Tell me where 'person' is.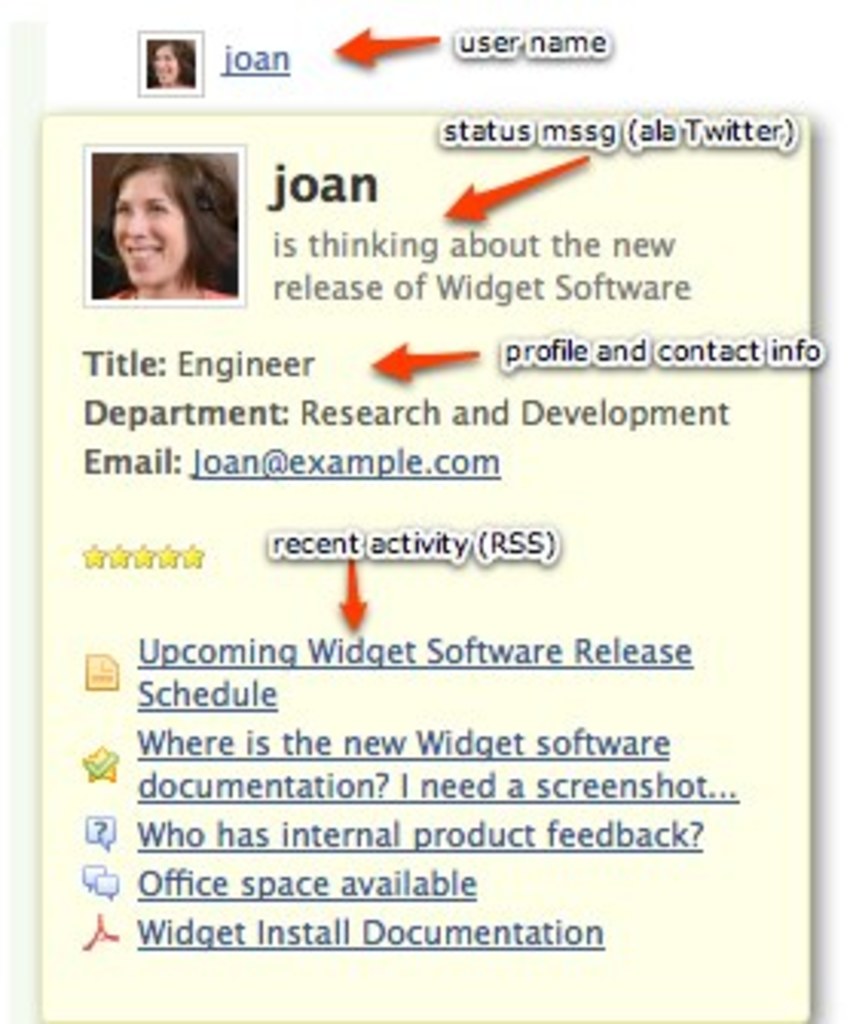
'person' is at select_region(76, 141, 245, 309).
